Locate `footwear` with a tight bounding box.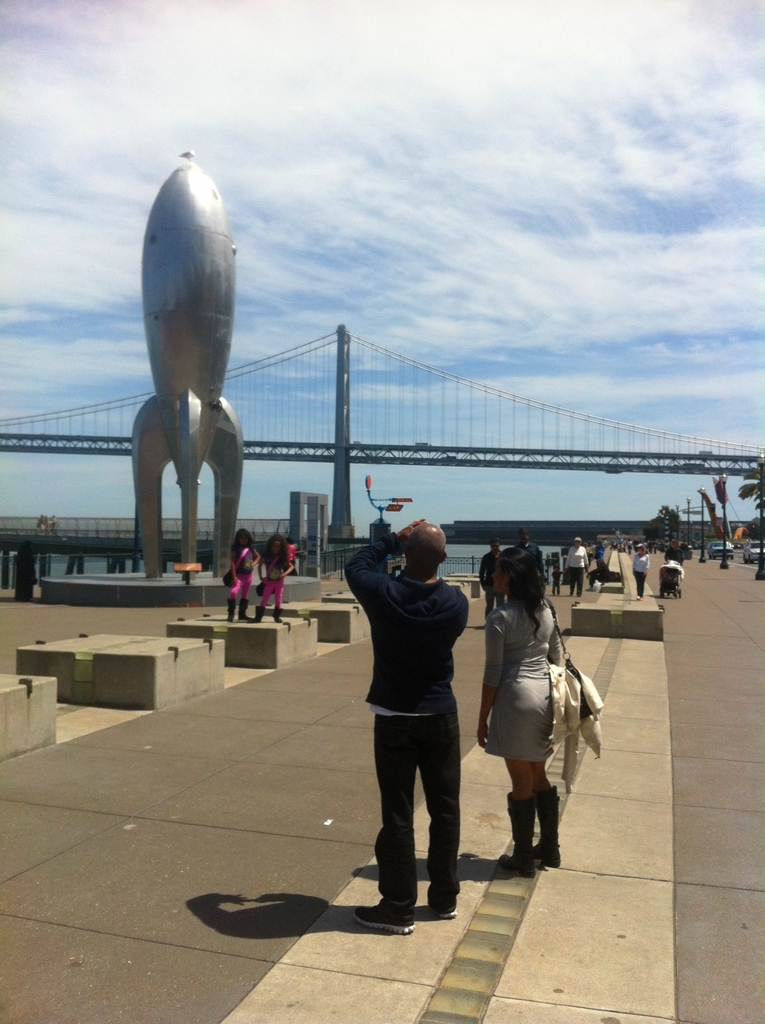
l=223, t=601, r=237, b=622.
